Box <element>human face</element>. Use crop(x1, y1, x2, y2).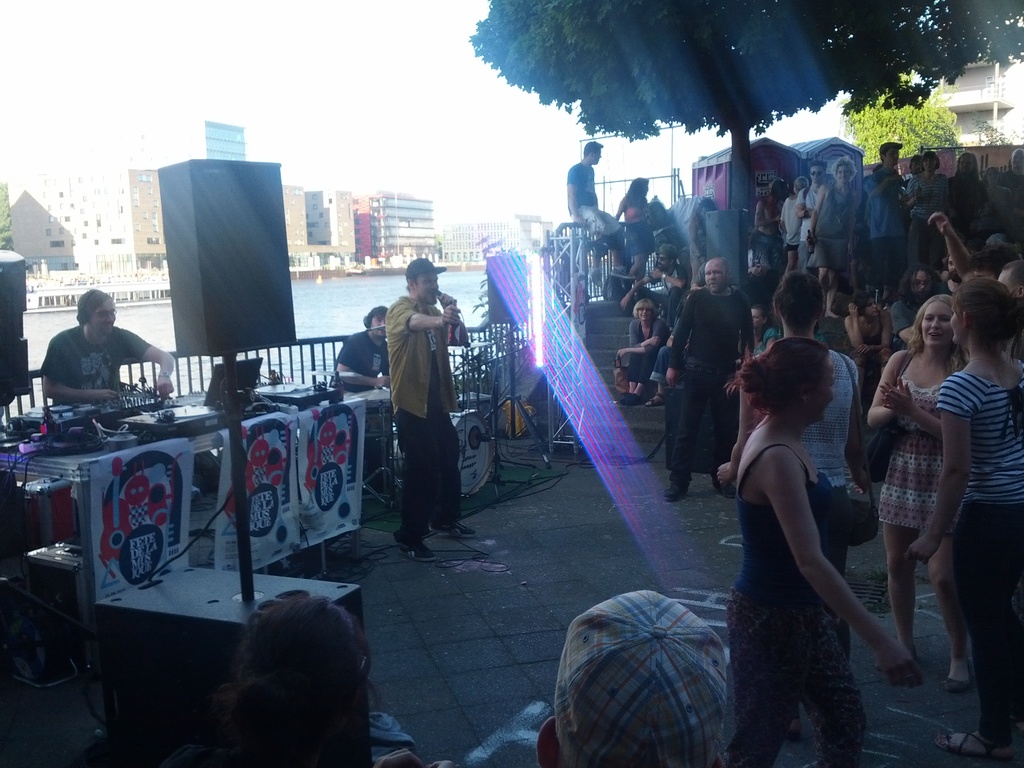
crop(704, 258, 725, 295).
